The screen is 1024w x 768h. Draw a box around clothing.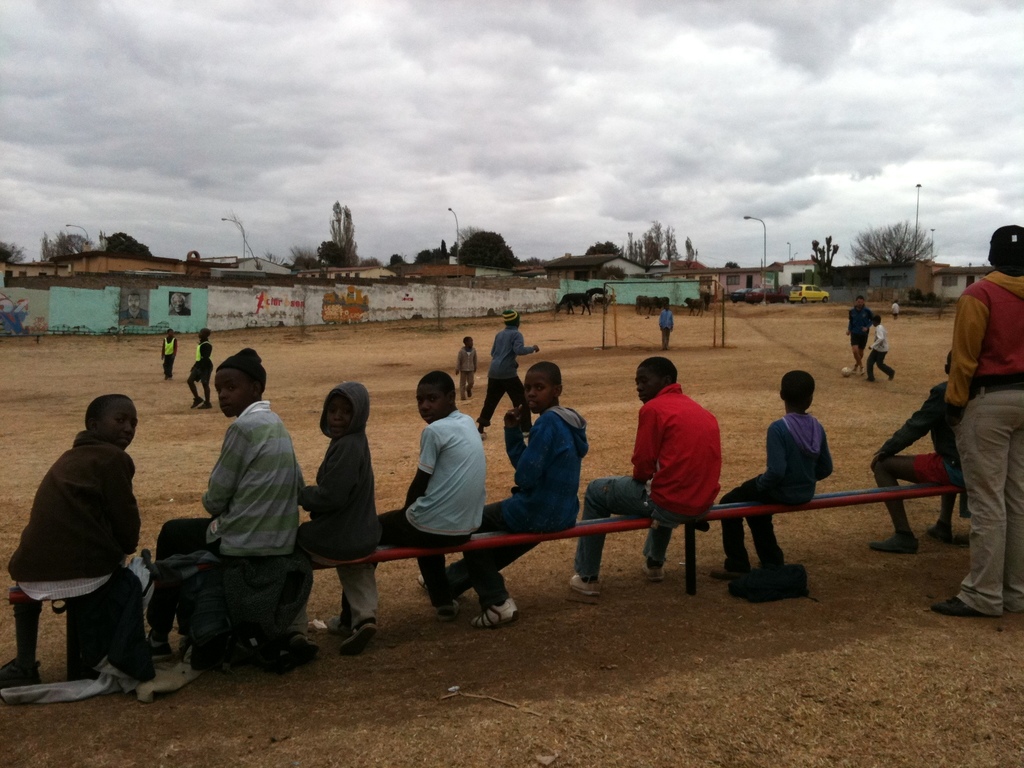
477,325,536,429.
